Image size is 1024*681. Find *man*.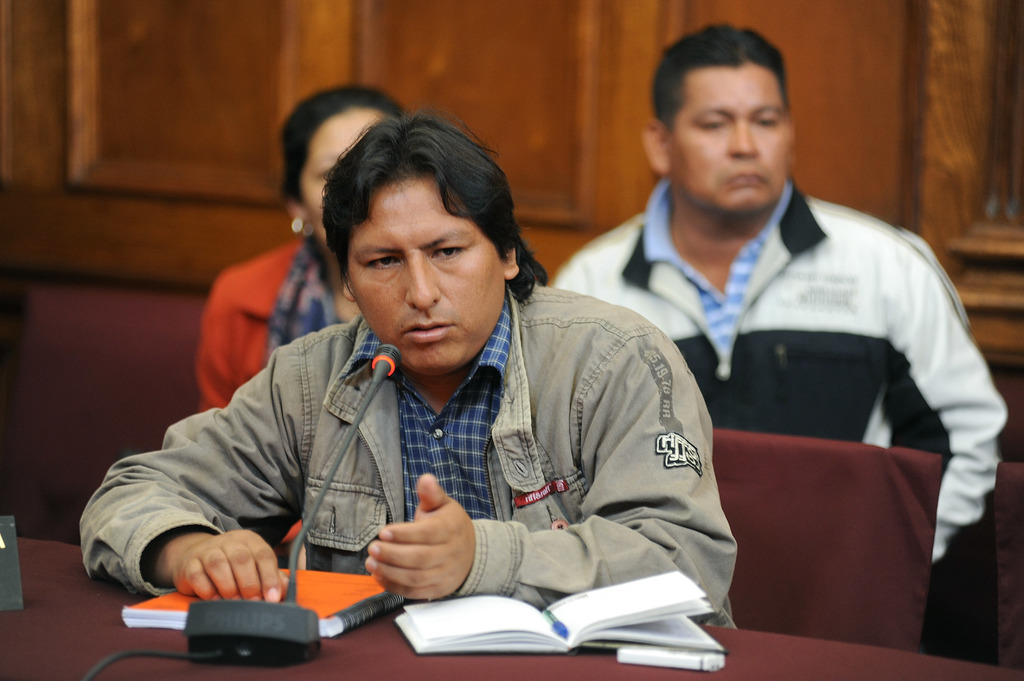
box=[140, 124, 764, 650].
